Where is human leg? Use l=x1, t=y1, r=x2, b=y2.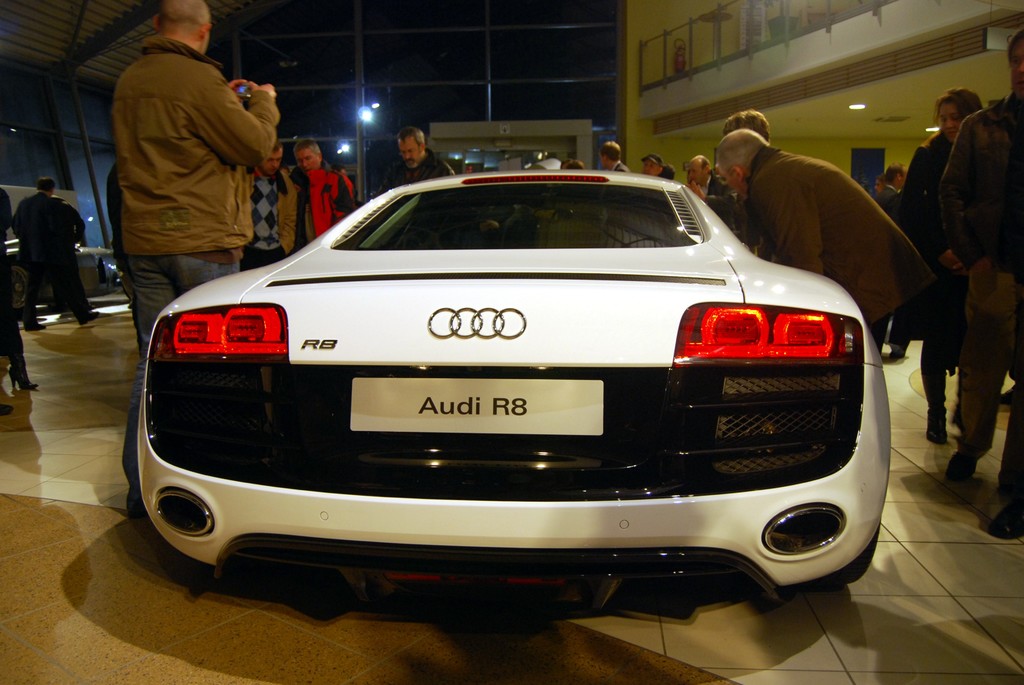
l=988, t=381, r=1023, b=536.
